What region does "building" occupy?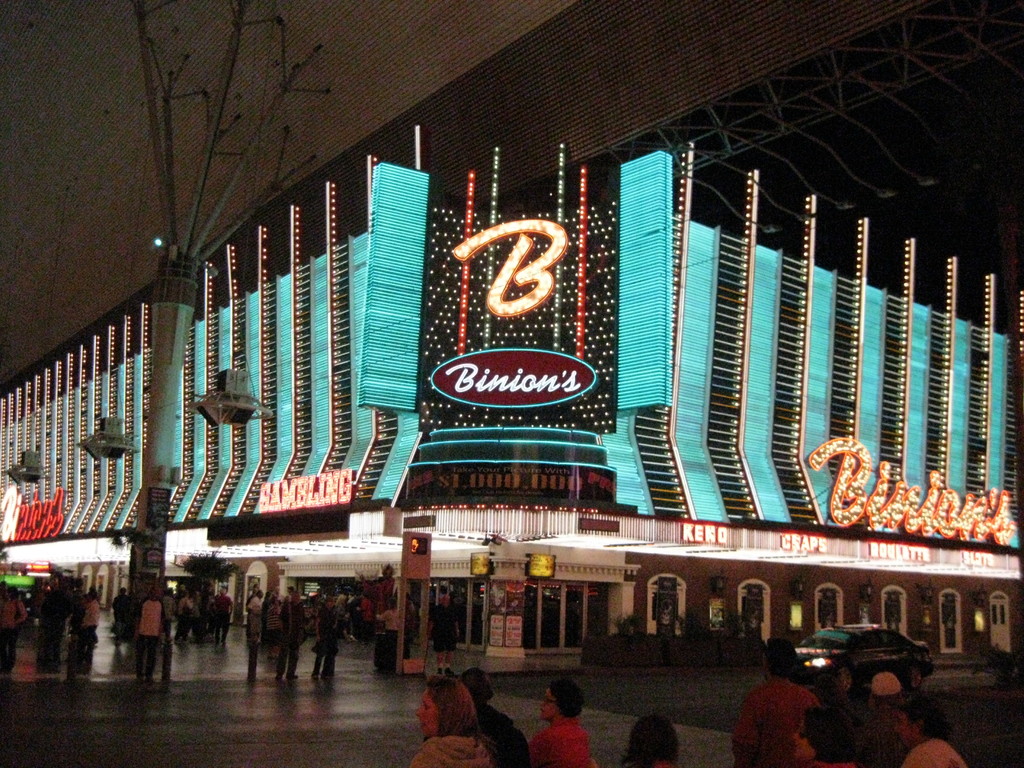
<region>0, 0, 1023, 676</region>.
